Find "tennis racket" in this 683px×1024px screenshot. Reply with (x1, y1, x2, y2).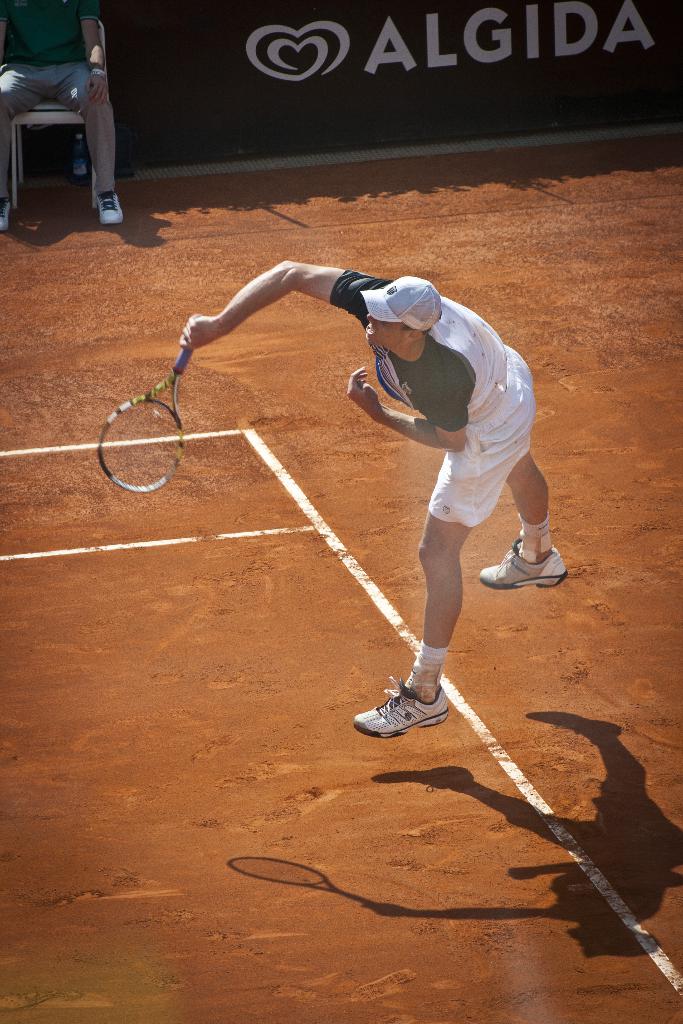
(95, 346, 197, 497).
